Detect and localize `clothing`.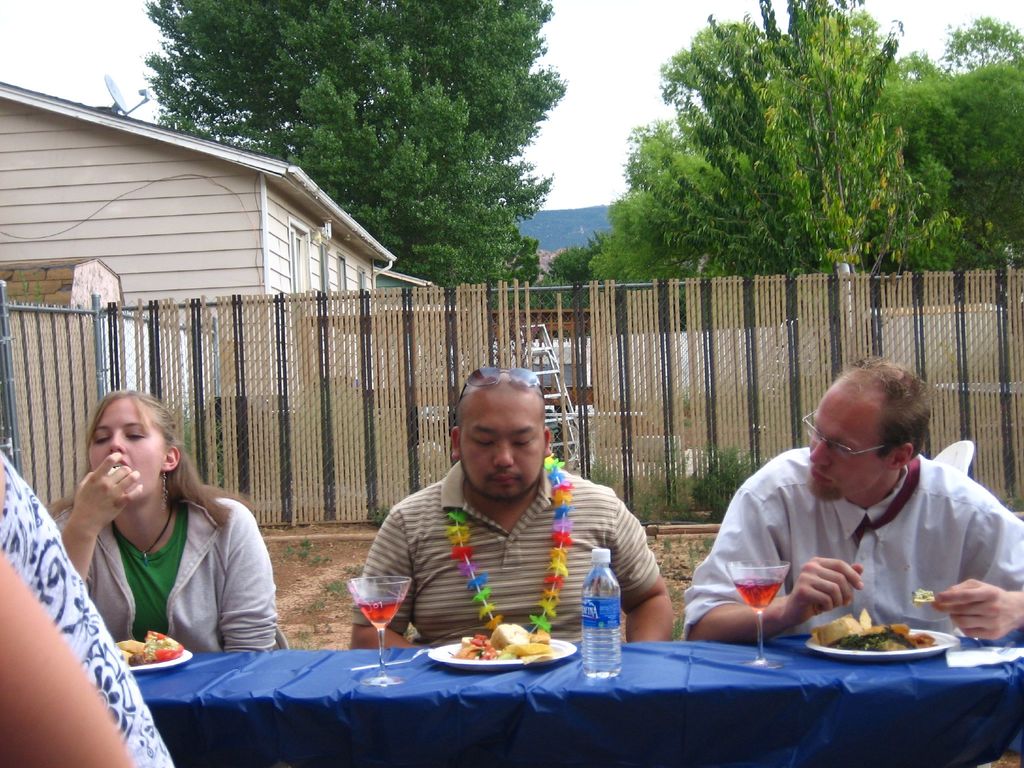
Localized at 676, 445, 1023, 637.
